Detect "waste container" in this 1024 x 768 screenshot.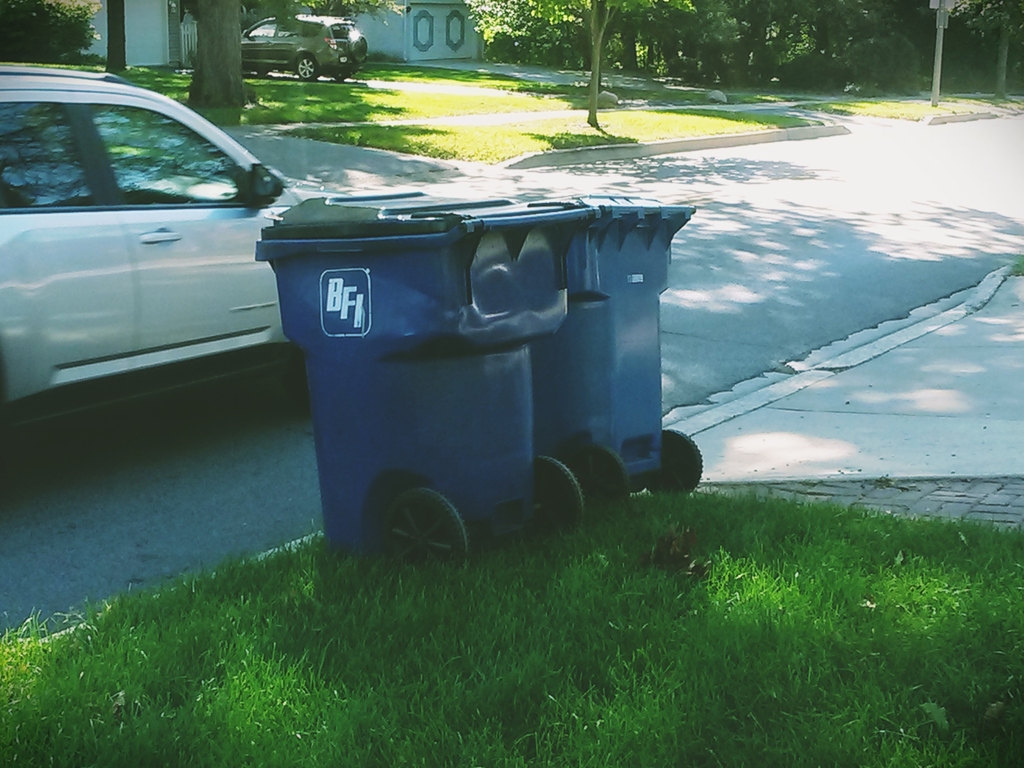
Detection: left=523, top=188, right=713, bottom=494.
